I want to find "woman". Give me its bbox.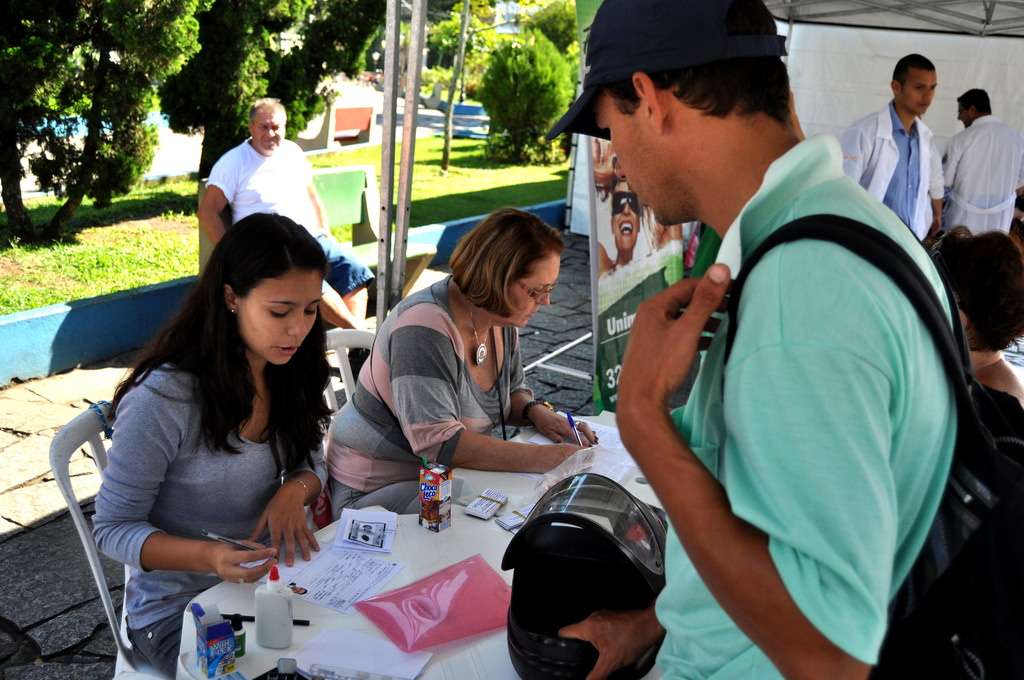
crop(593, 170, 657, 291).
